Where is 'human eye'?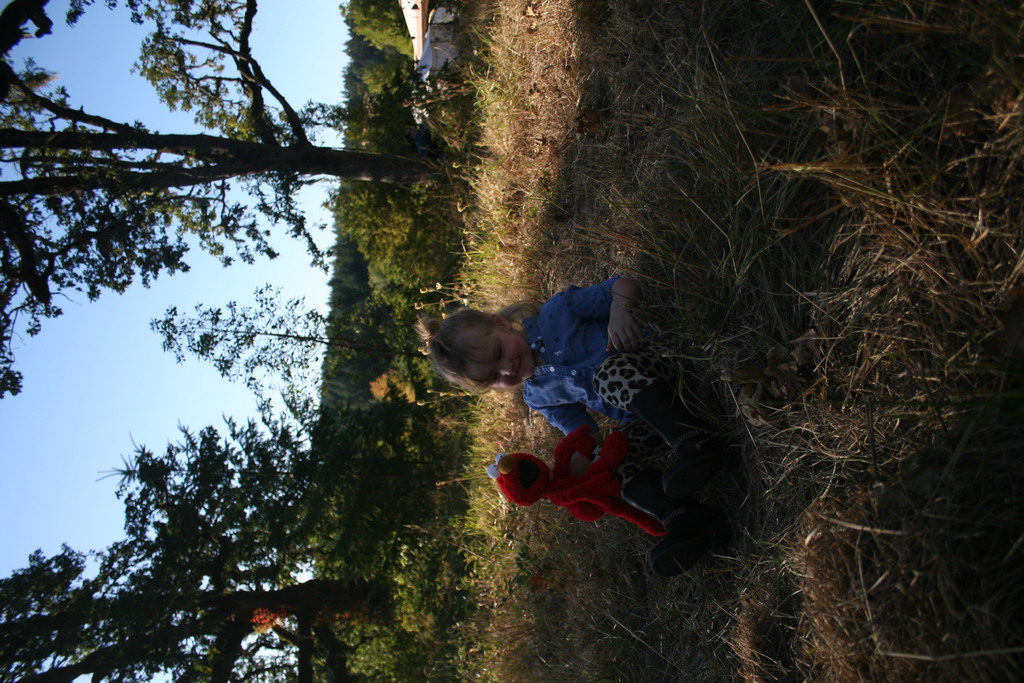
489:339:509:366.
